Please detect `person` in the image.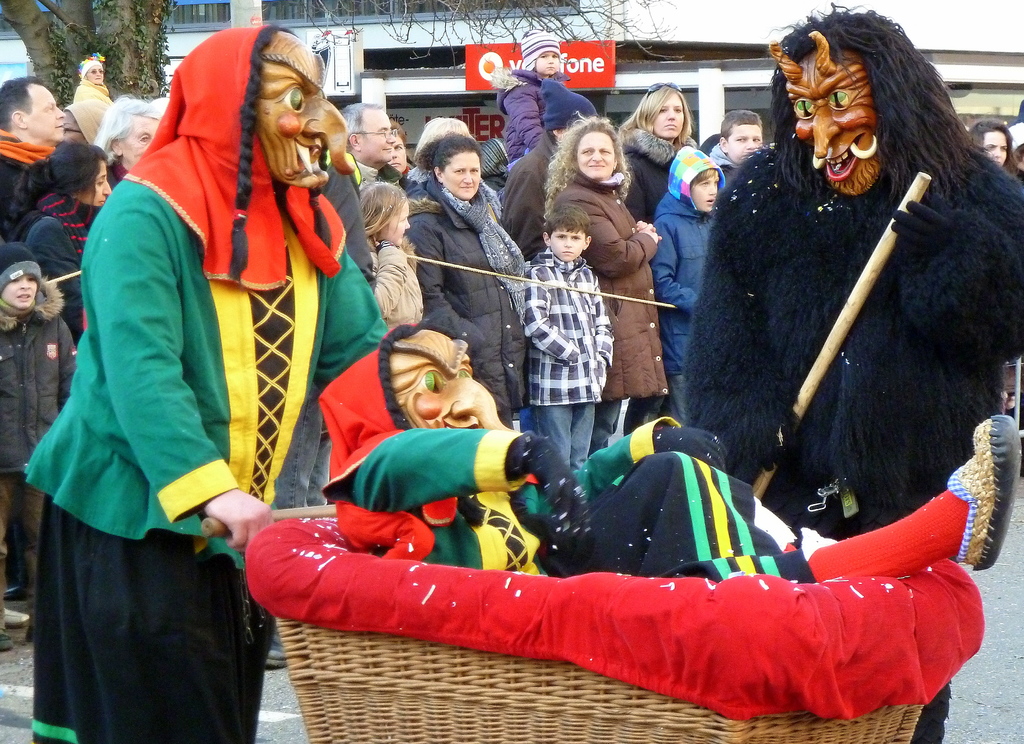
<region>318, 97, 399, 279</region>.
